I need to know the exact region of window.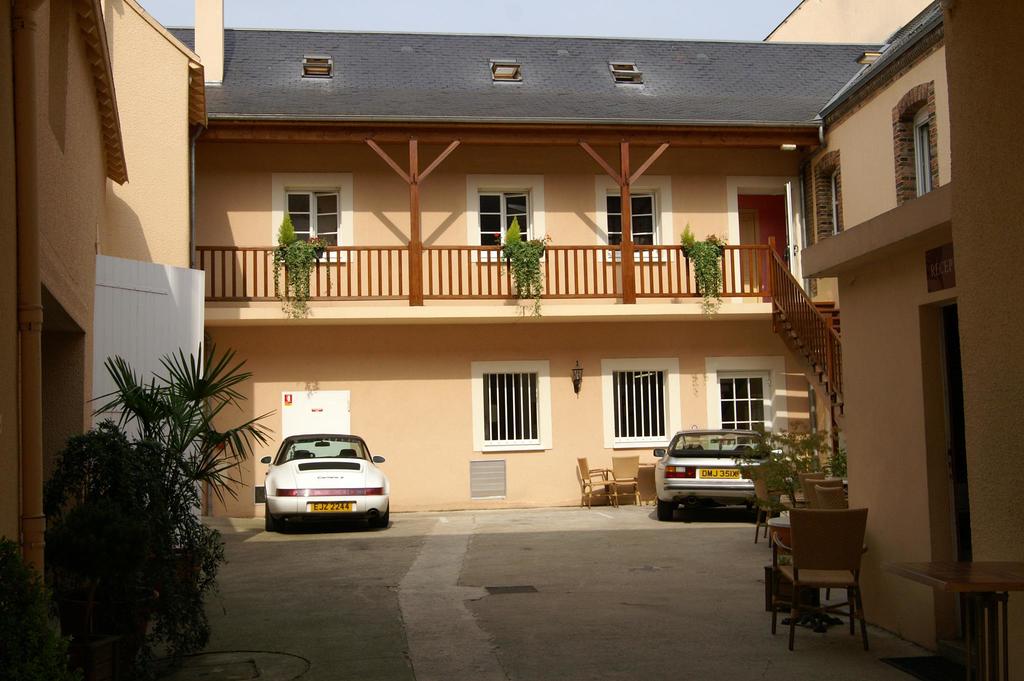
Region: [610,197,662,260].
